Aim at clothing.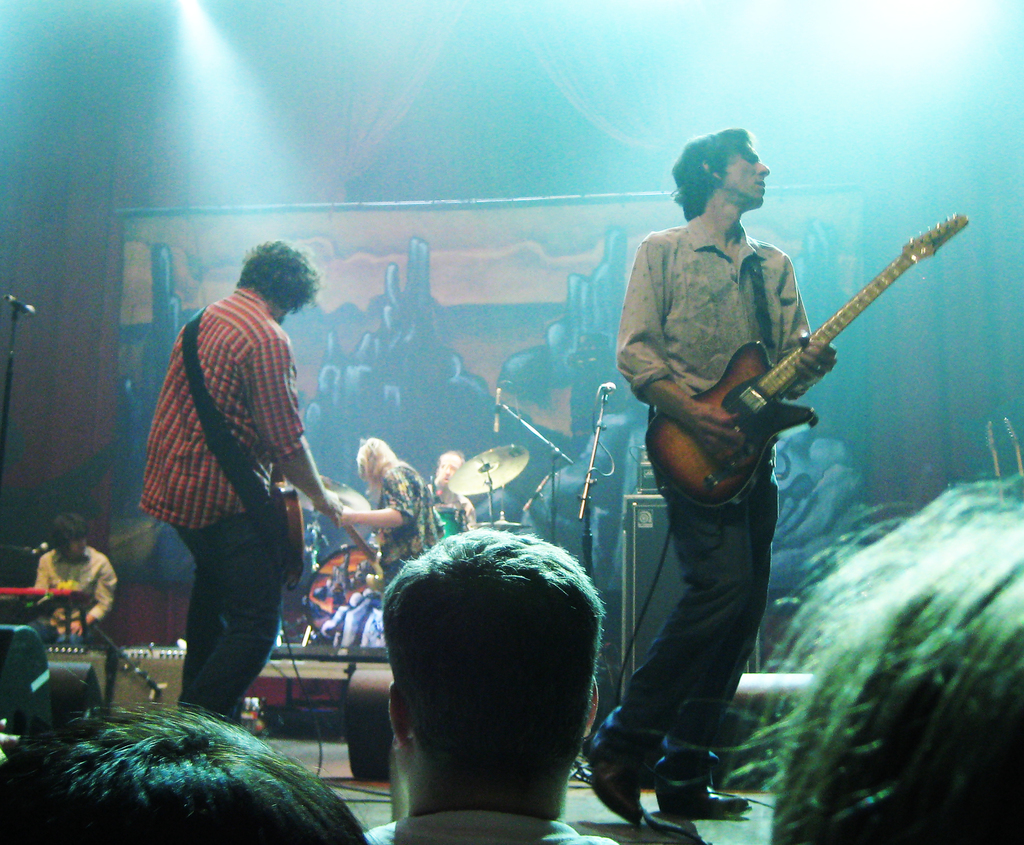
Aimed at [left=26, top=547, right=111, bottom=657].
